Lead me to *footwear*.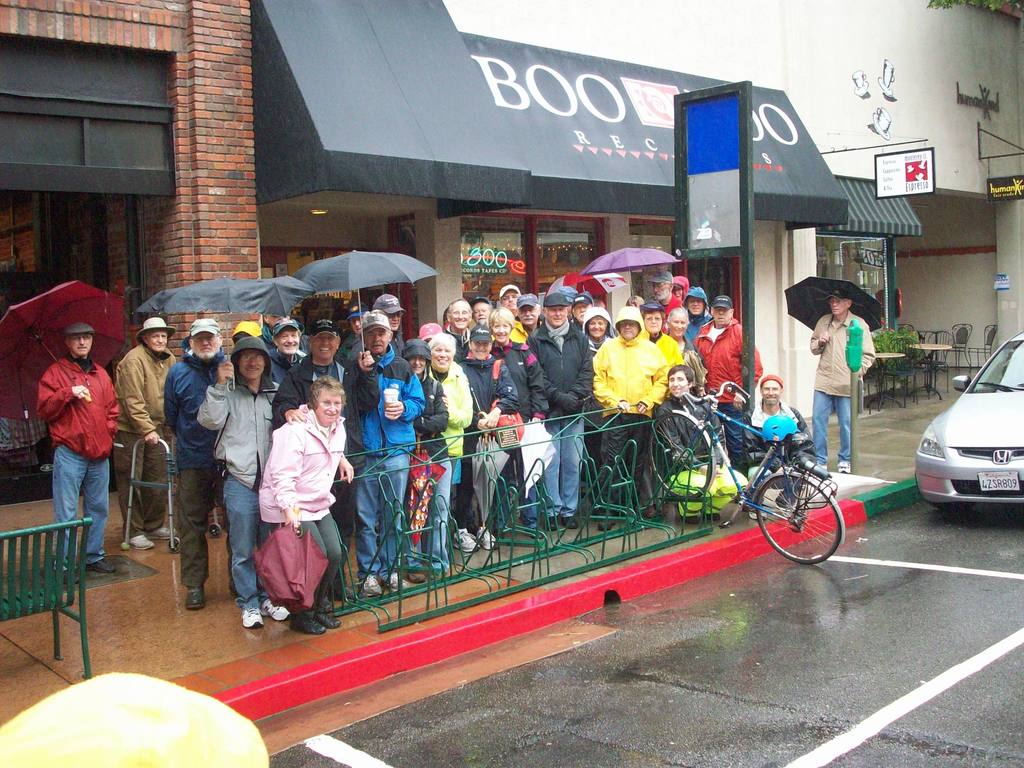
Lead to pyautogui.locateOnScreen(598, 517, 618, 531).
